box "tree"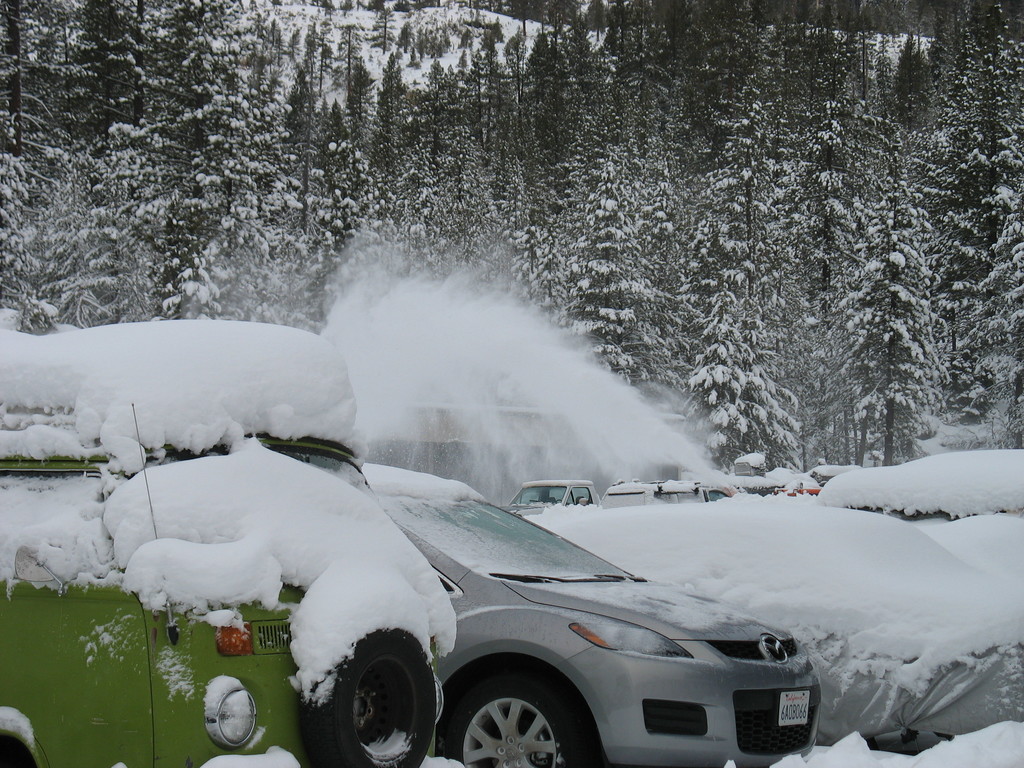
box=[776, 112, 872, 467]
